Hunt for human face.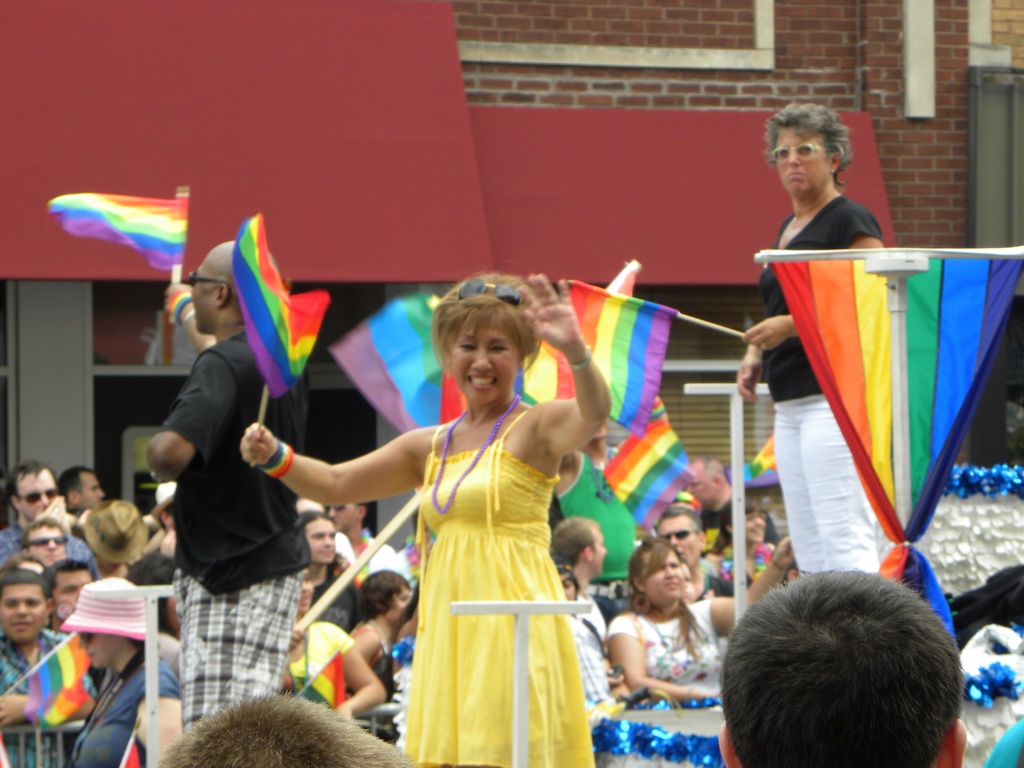
Hunted down at [563, 579, 573, 605].
